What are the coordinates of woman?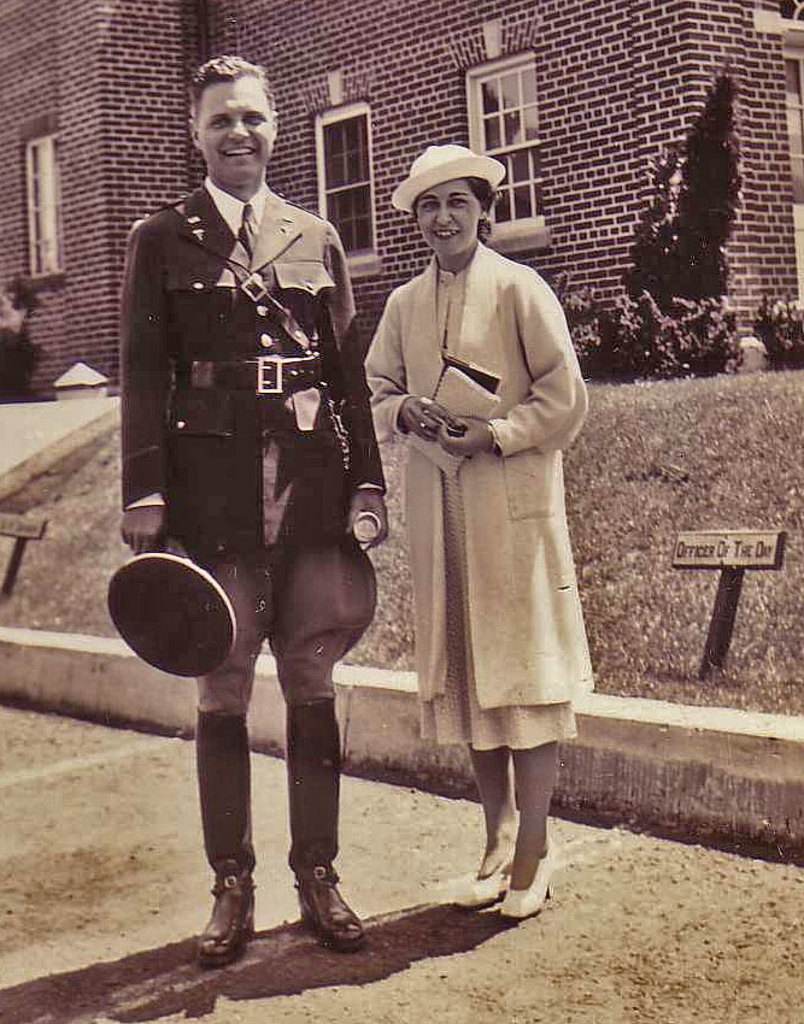
{"left": 344, "top": 152, "right": 600, "bottom": 930}.
